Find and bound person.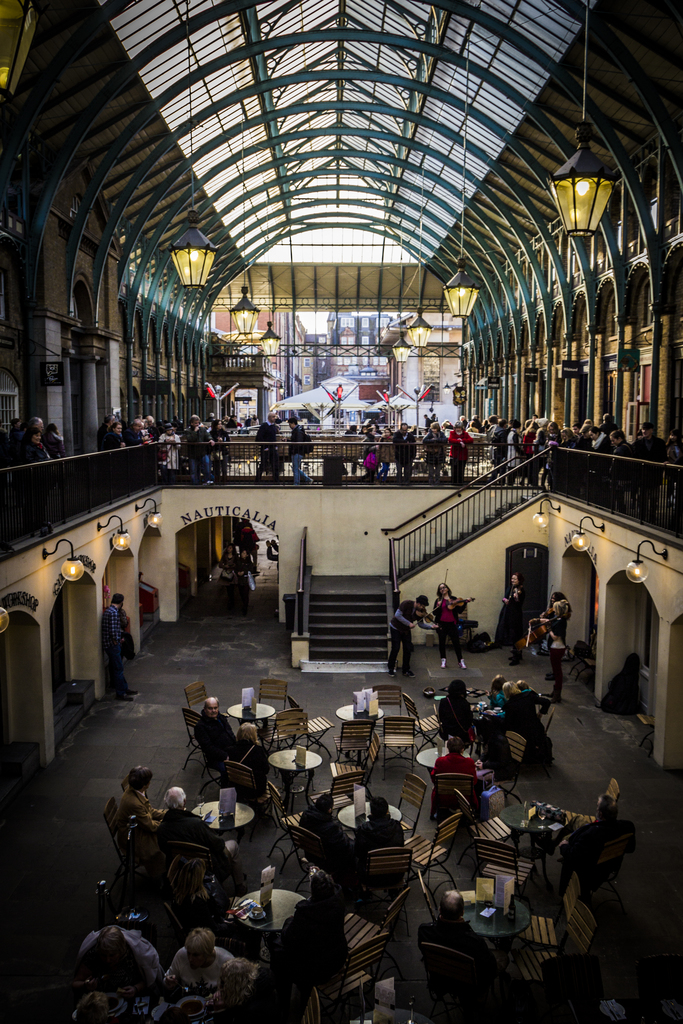
Bound: pyautogui.locateOnScreen(79, 930, 153, 989).
